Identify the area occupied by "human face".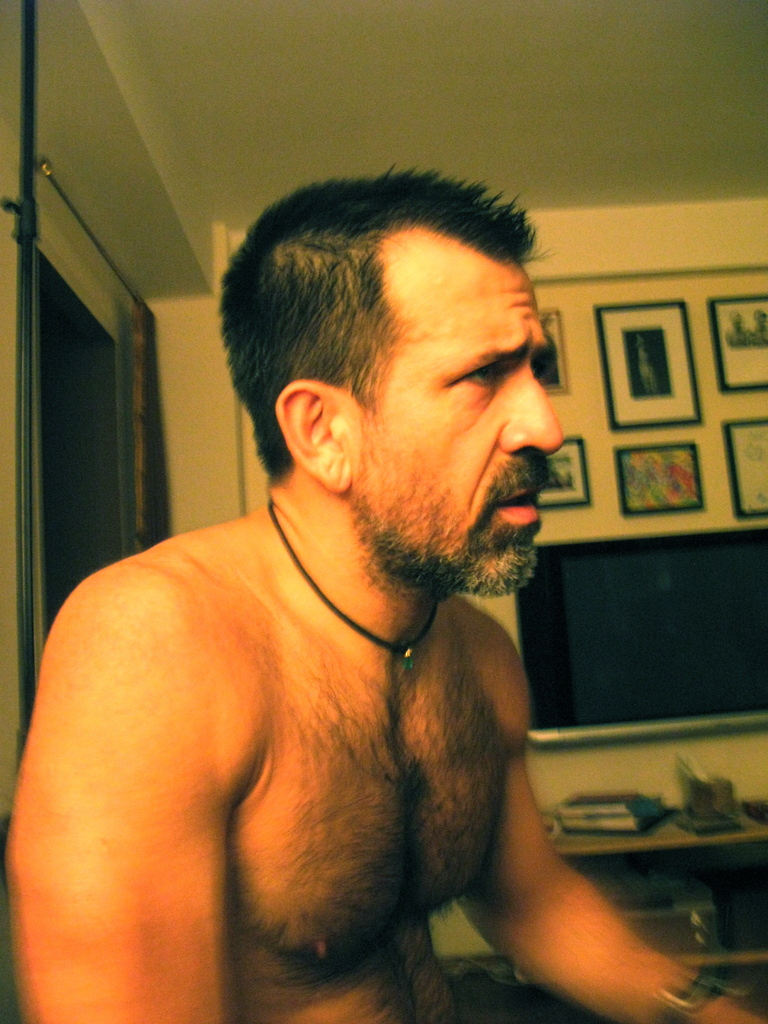
Area: rect(353, 218, 570, 599).
